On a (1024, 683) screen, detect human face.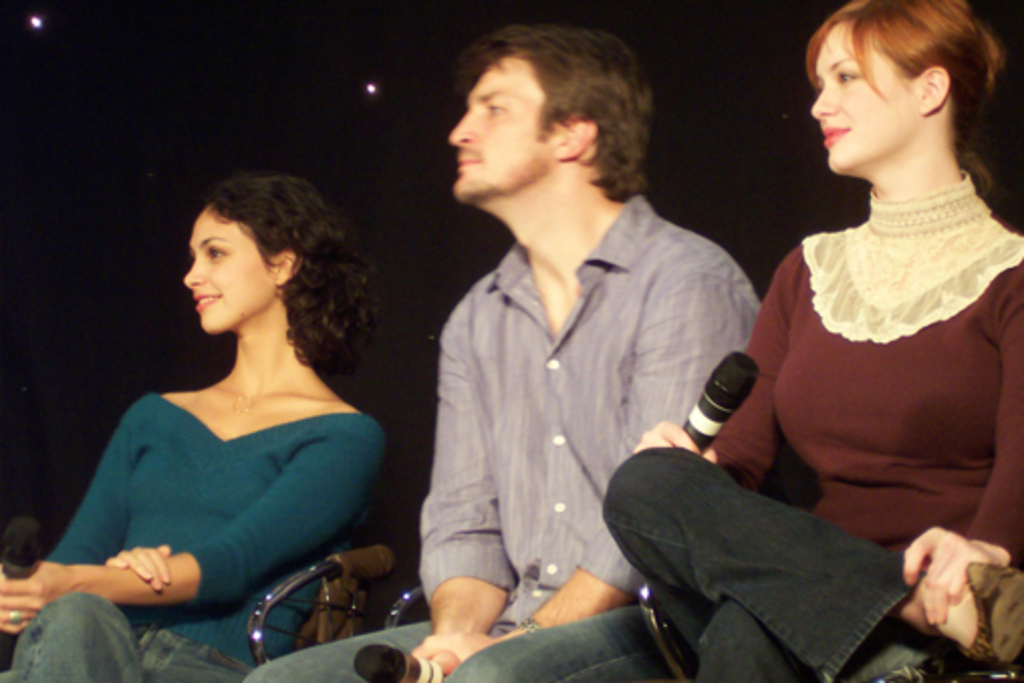
x1=447 y1=58 x2=554 y2=203.
